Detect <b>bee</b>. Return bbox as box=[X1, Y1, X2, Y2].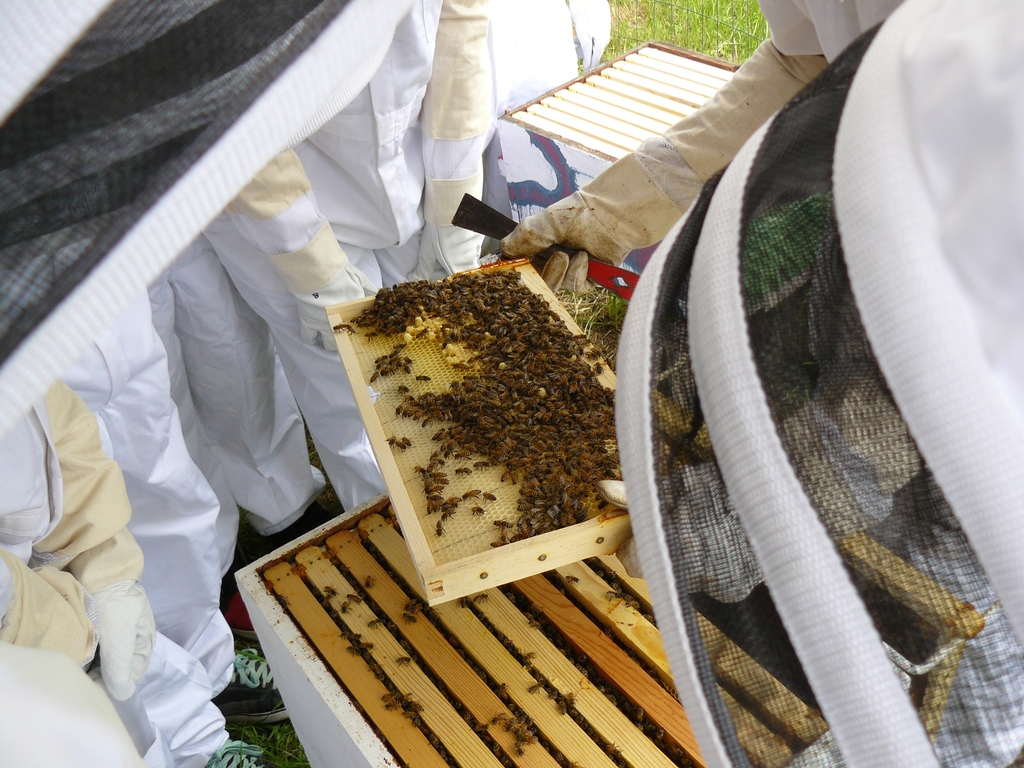
box=[403, 437, 415, 447].
